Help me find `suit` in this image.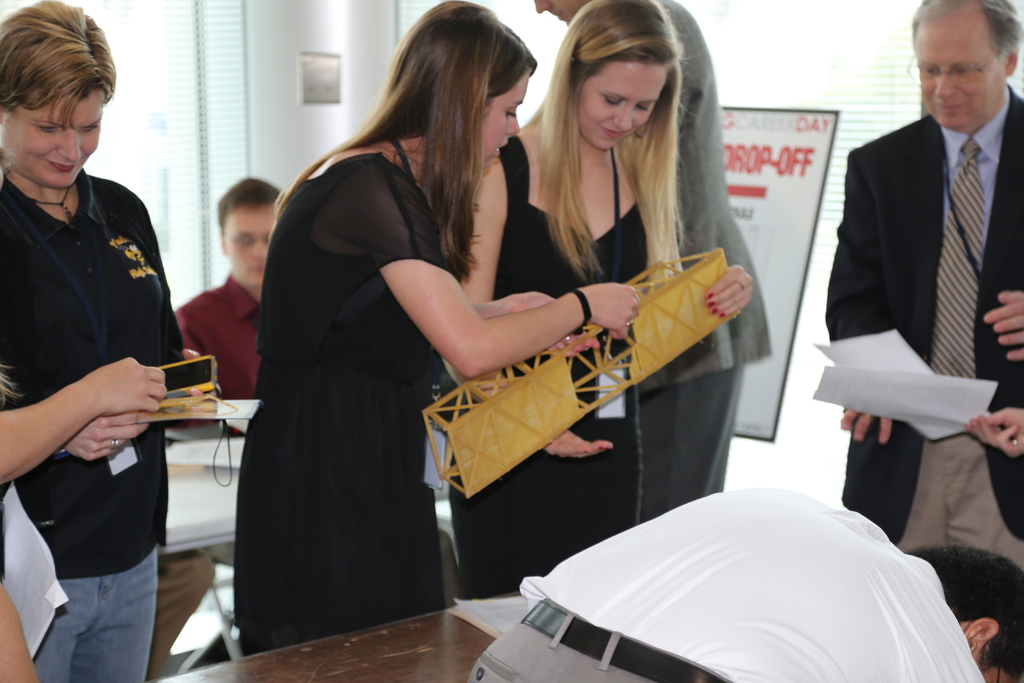
Found it: box=[824, 83, 1023, 546].
